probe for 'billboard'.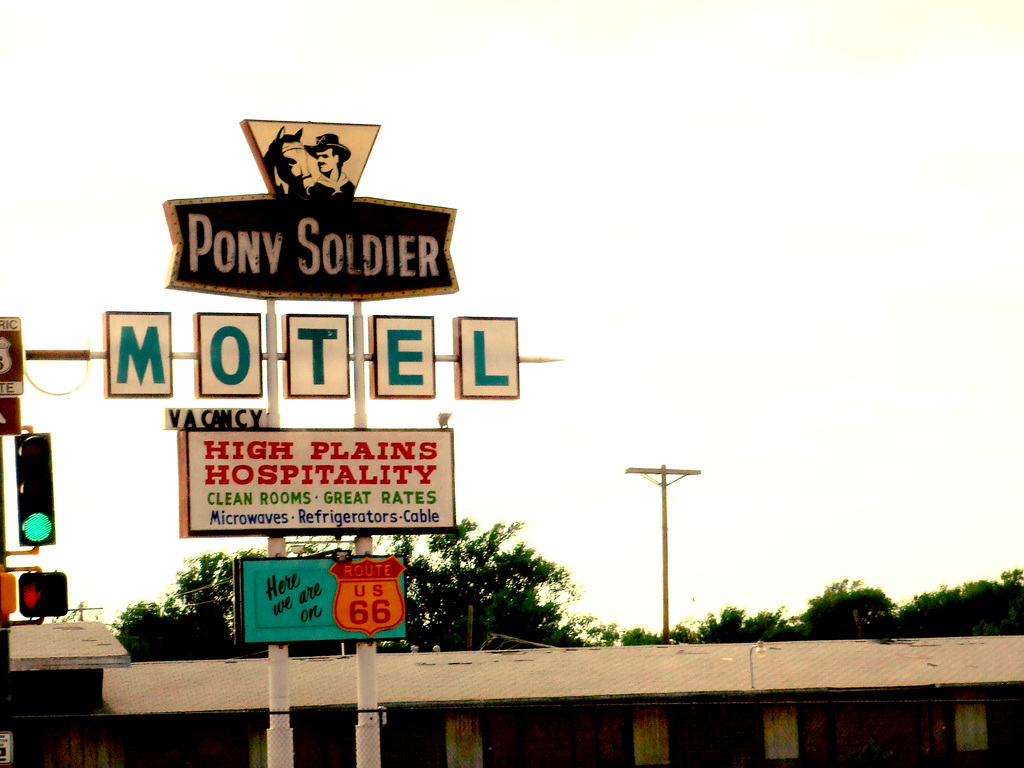
Probe result: 157,118,461,348.
